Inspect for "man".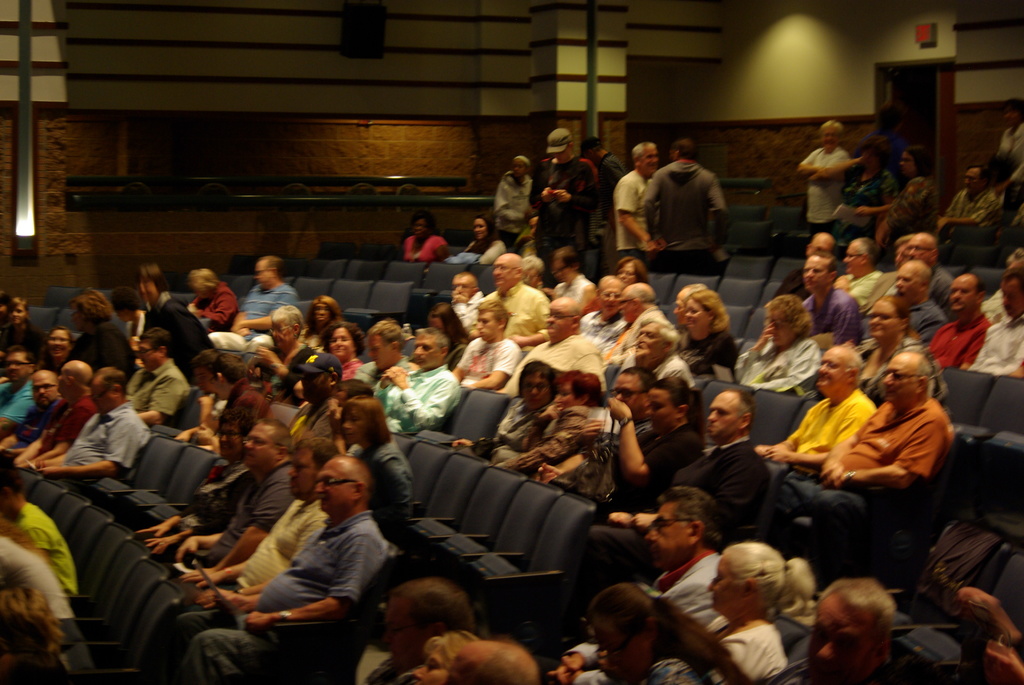
Inspection: bbox=(929, 277, 992, 373).
